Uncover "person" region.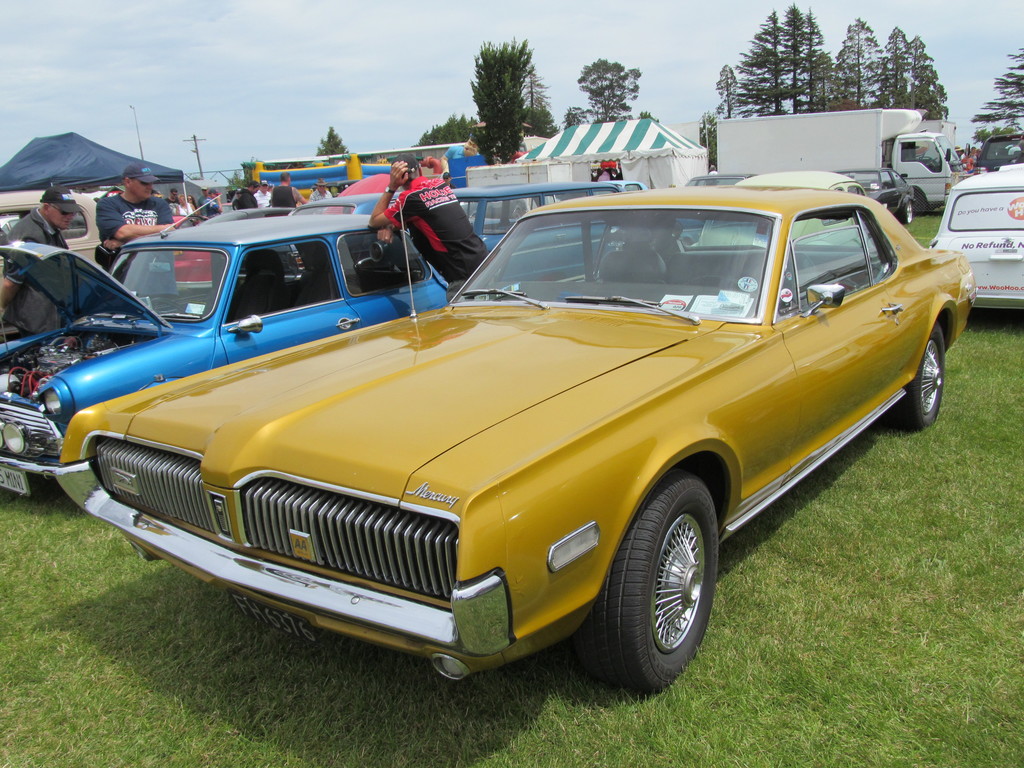
Uncovered: bbox=(308, 177, 332, 207).
